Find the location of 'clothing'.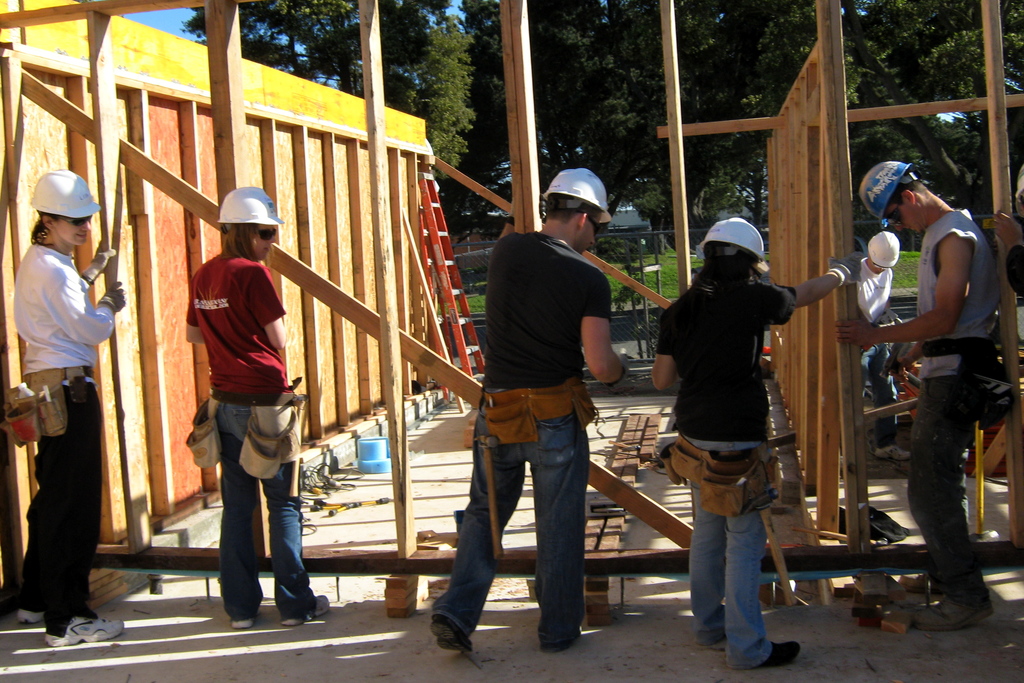
Location: detection(896, 384, 987, 625).
